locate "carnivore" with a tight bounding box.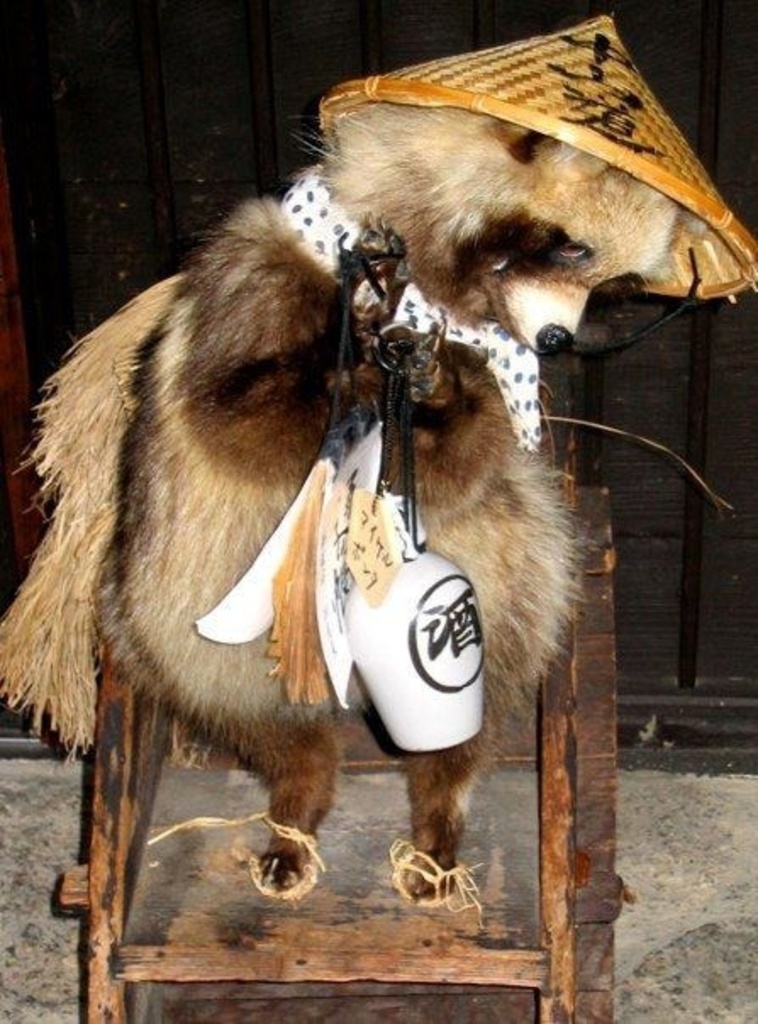
bbox(85, 105, 707, 902).
